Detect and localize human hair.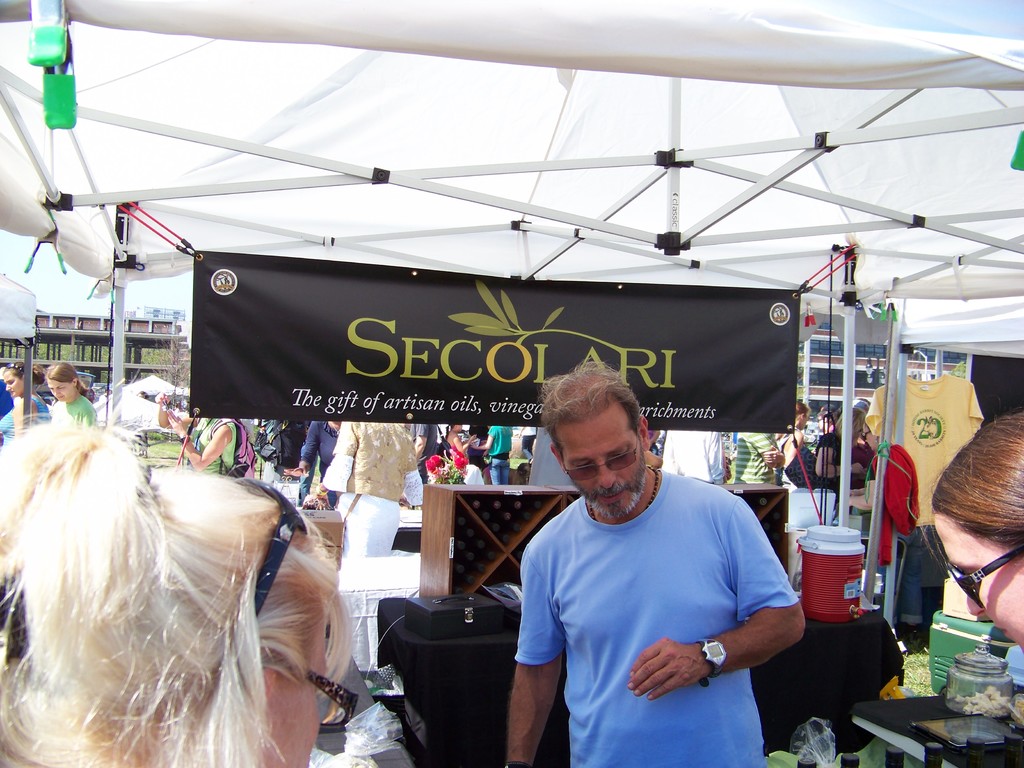
Localized at 775, 402, 811, 443.
